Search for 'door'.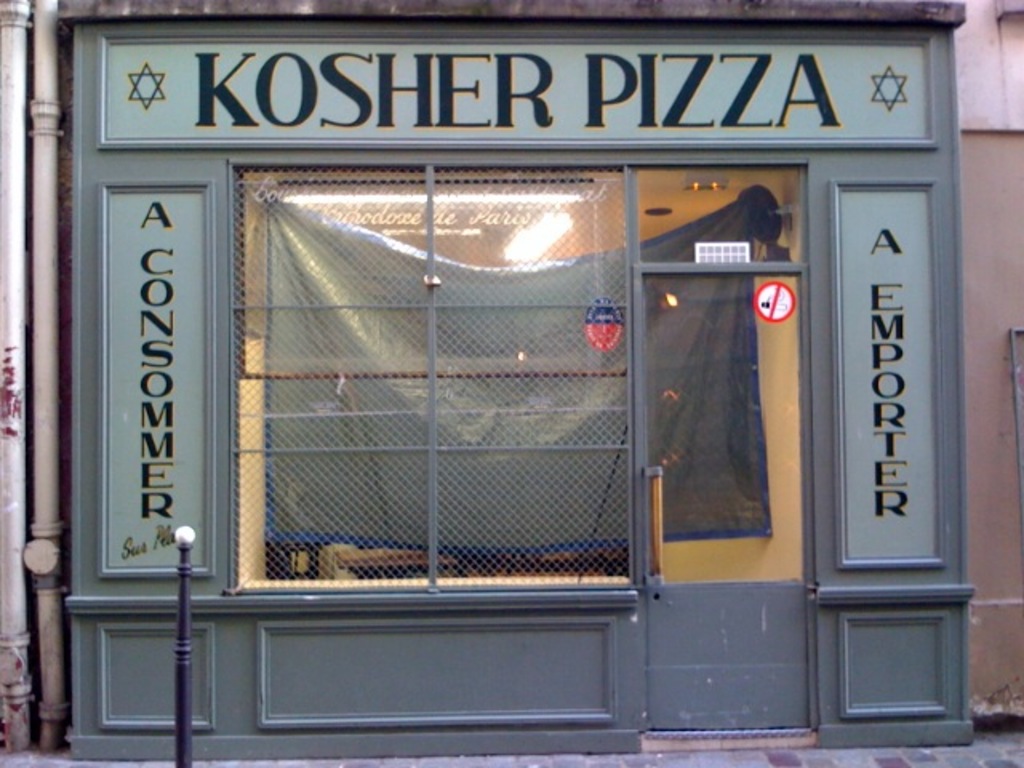
Found at 630, 272, 819, 730.
